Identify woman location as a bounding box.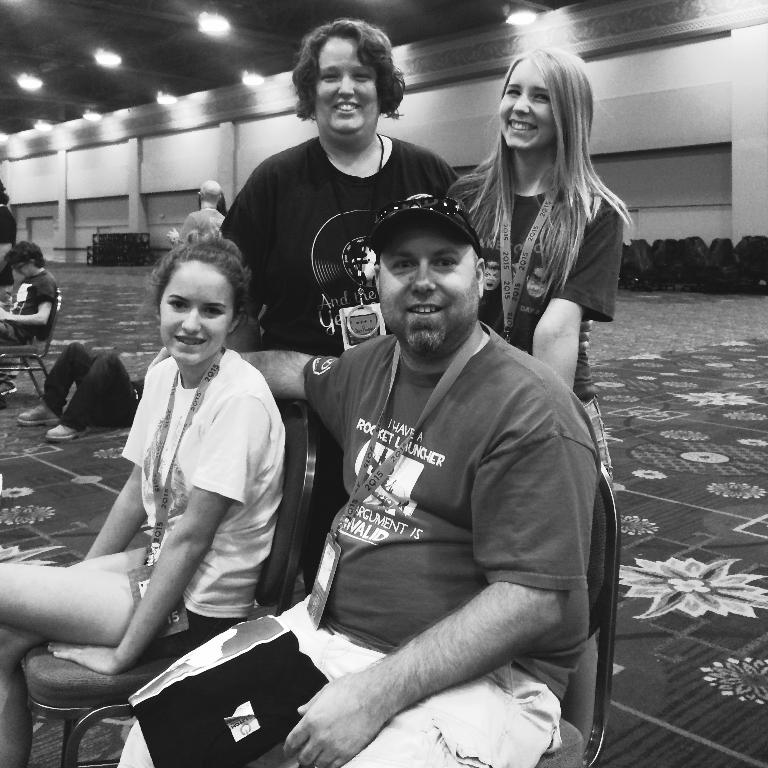
454,40,637,431.
